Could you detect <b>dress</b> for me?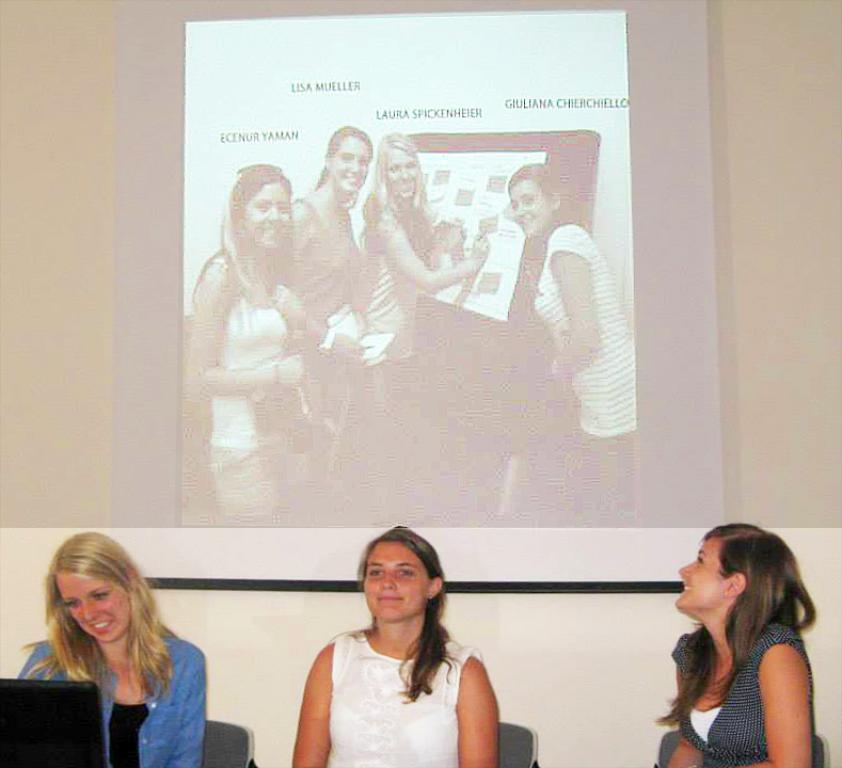
Detection result: pyautogui.locateOnScreen(359, 207, 441, 368).
